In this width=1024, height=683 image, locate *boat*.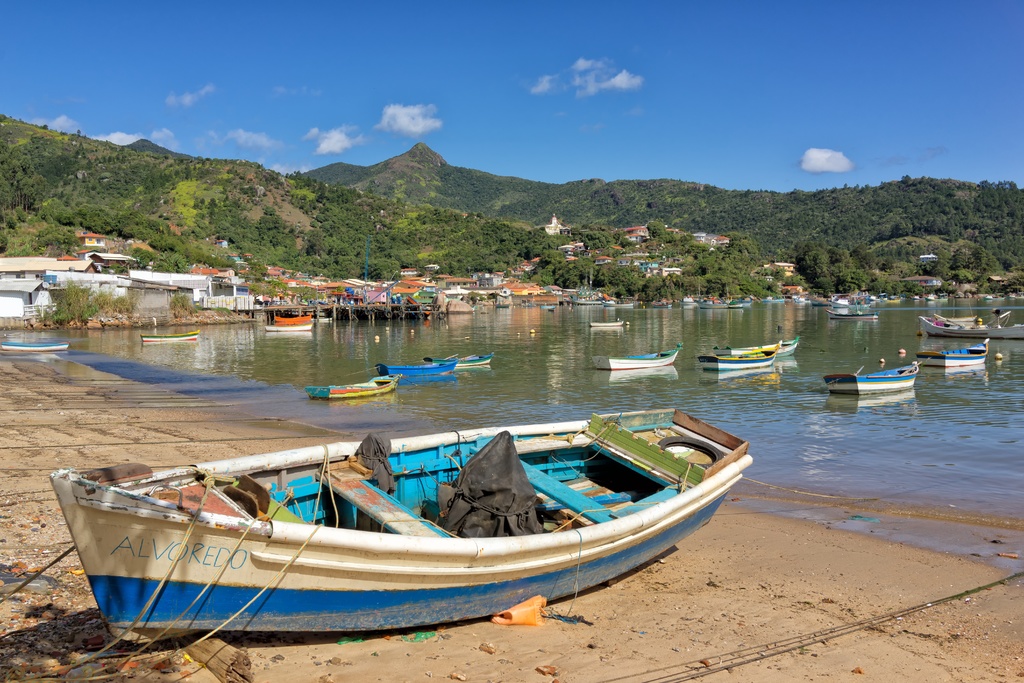
Bounding box: bbox=(822, 310, 881, 320).
